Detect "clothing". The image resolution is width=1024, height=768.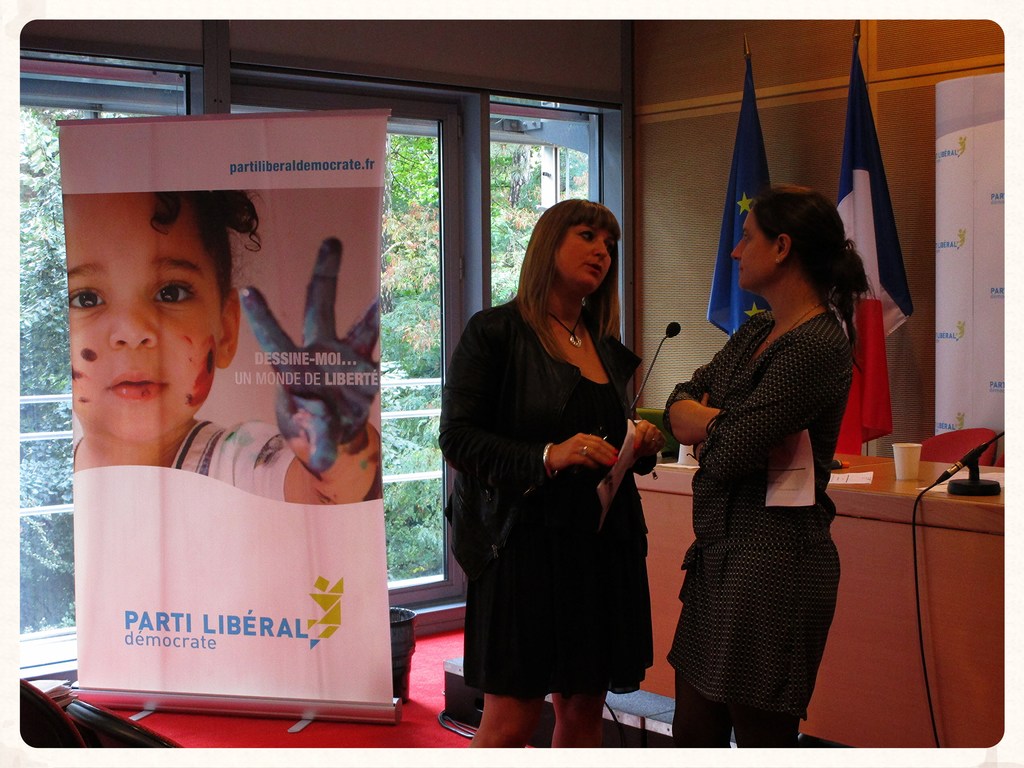
656, 308, 857, 749.
